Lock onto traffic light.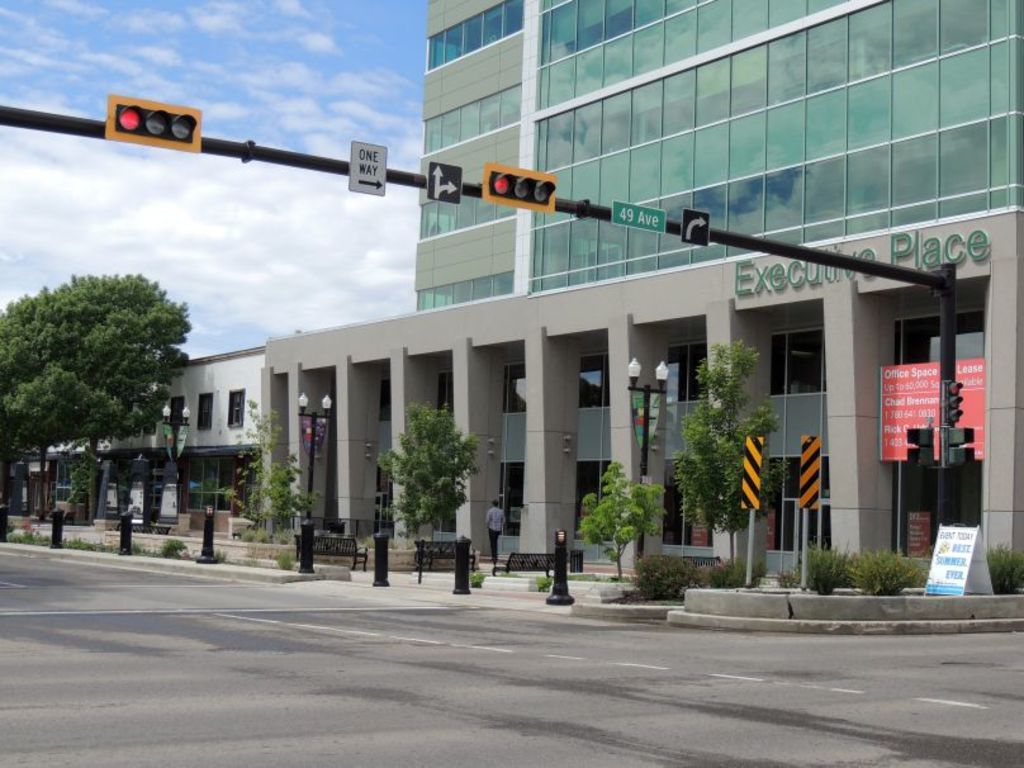
Locked: (105,95,204,155).
